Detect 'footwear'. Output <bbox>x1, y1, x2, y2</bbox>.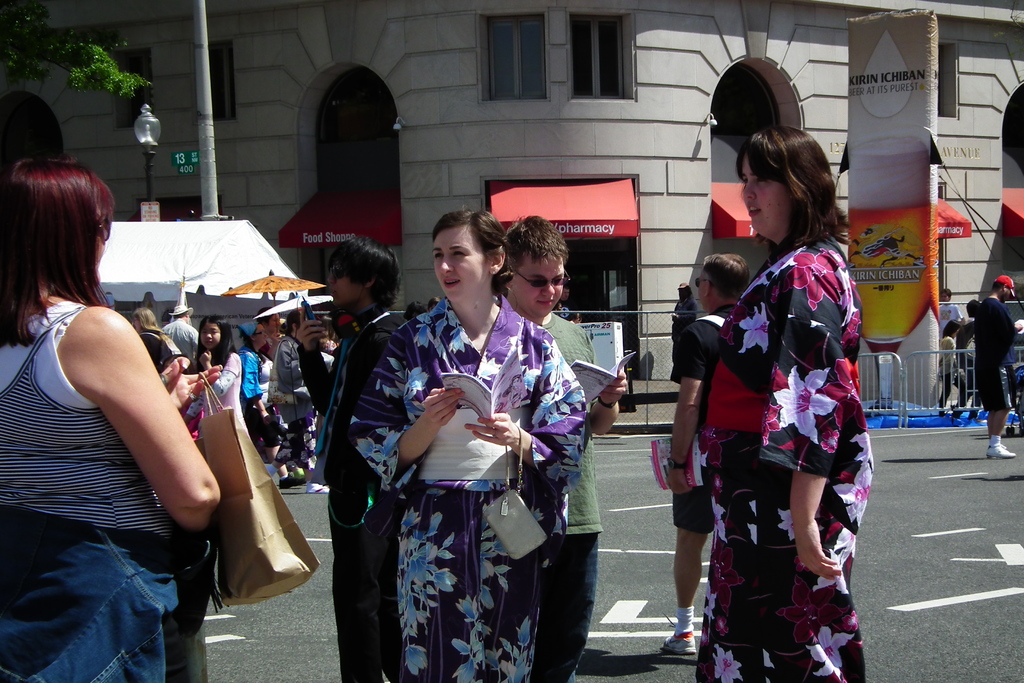
<bbox>660, 633, 694, 653</bbox>.
